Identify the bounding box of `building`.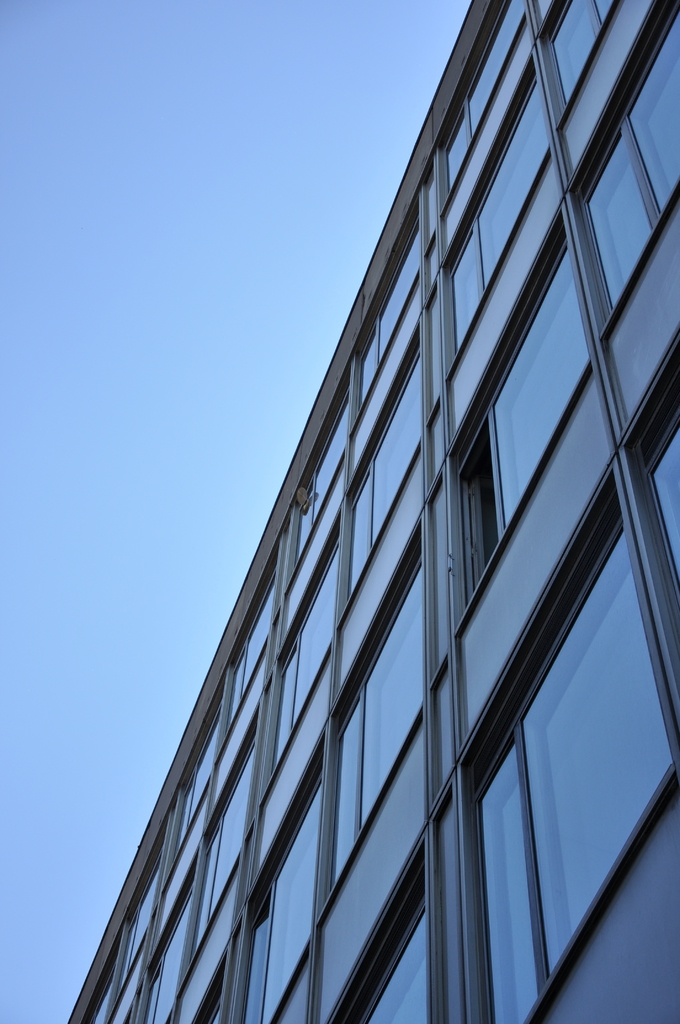
(61,0,679,1023).
